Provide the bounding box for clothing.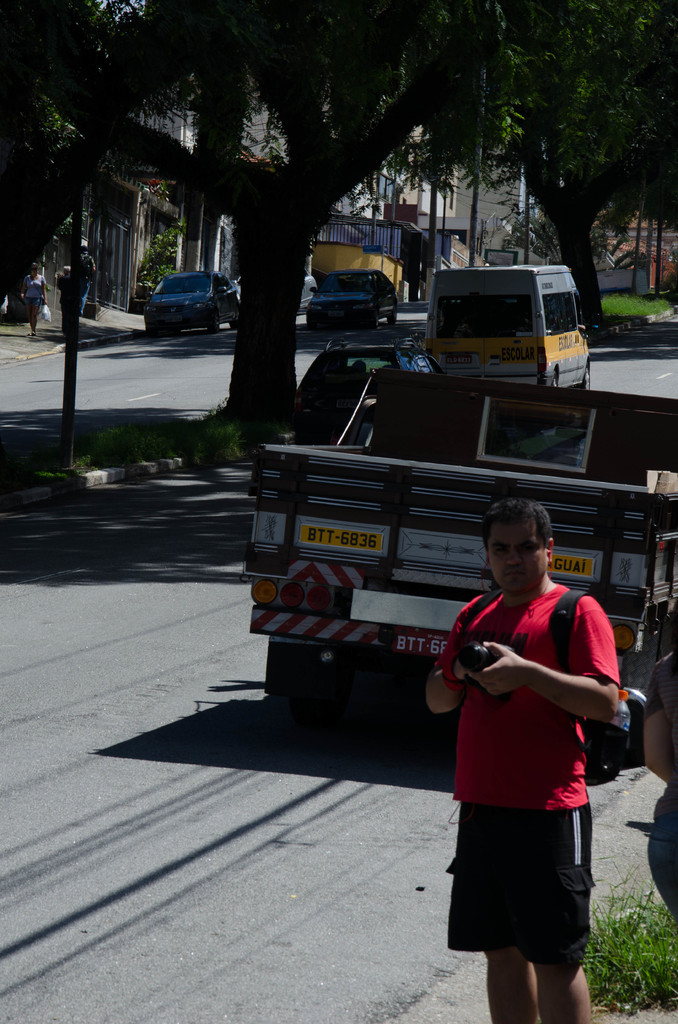
x1=57, y1=276, x2=73, y2=333.
